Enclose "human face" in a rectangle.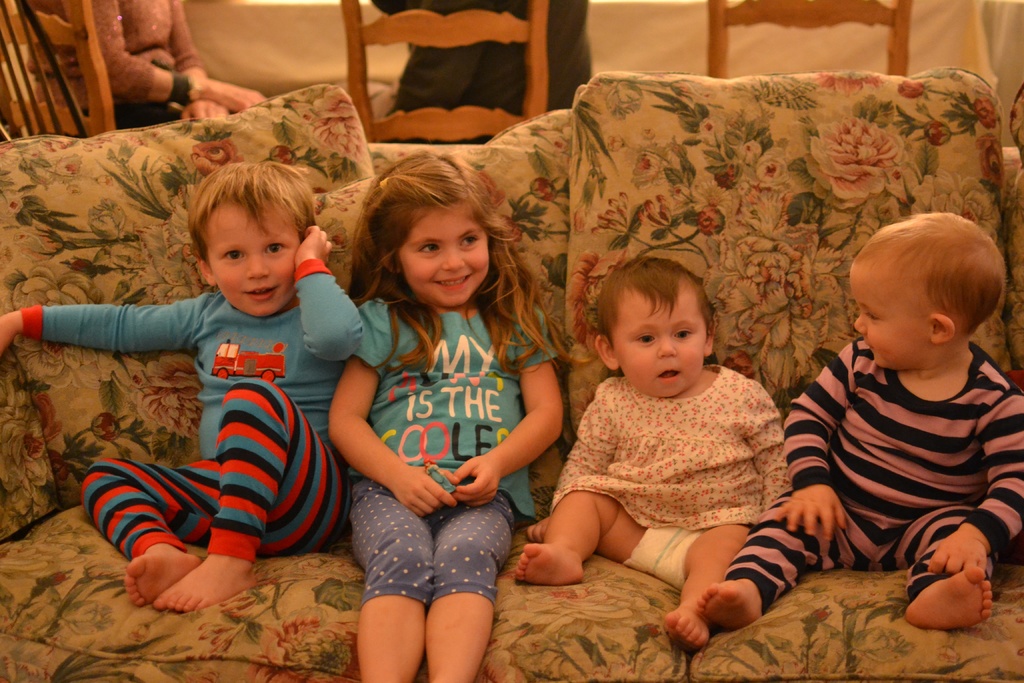
[left=396, top=211, right=488, bottom=306].
